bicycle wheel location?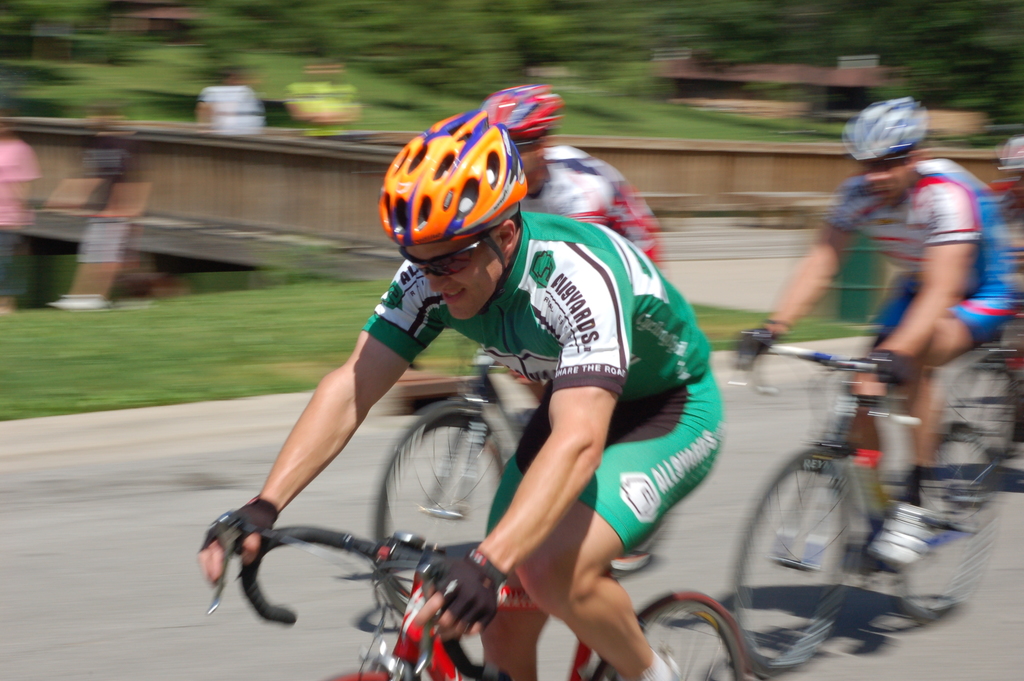
[left=932, top=359, right=1016, bottom=511]
